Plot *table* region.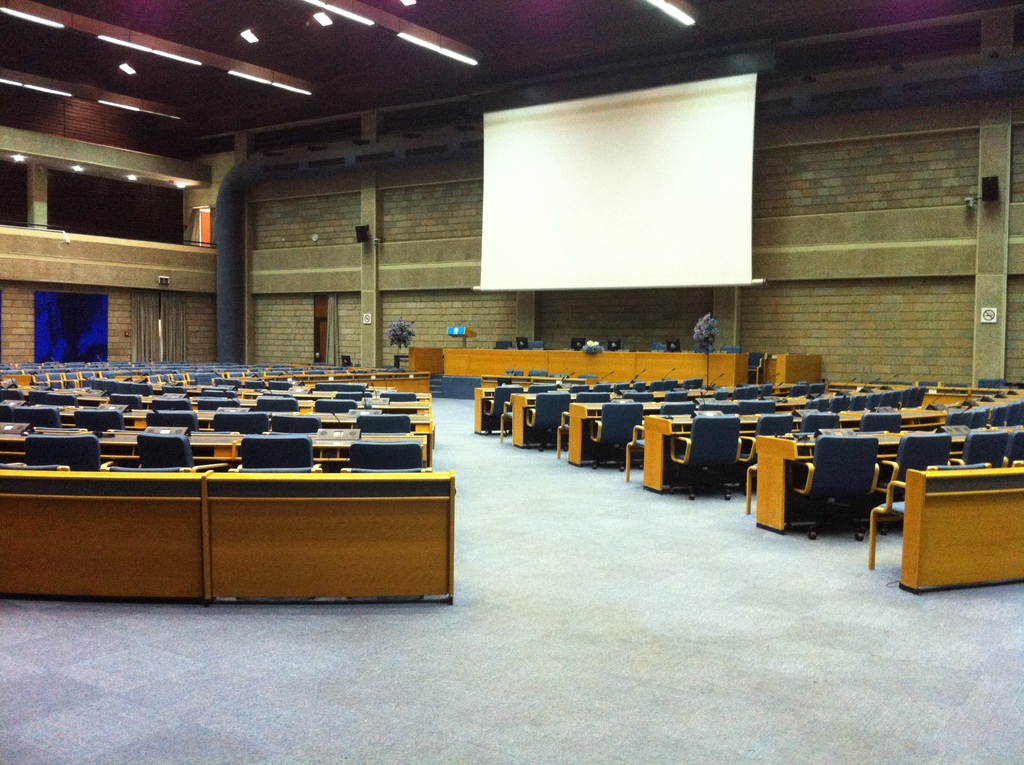
Plotted at l=242, t=398, r=431, b=408.
